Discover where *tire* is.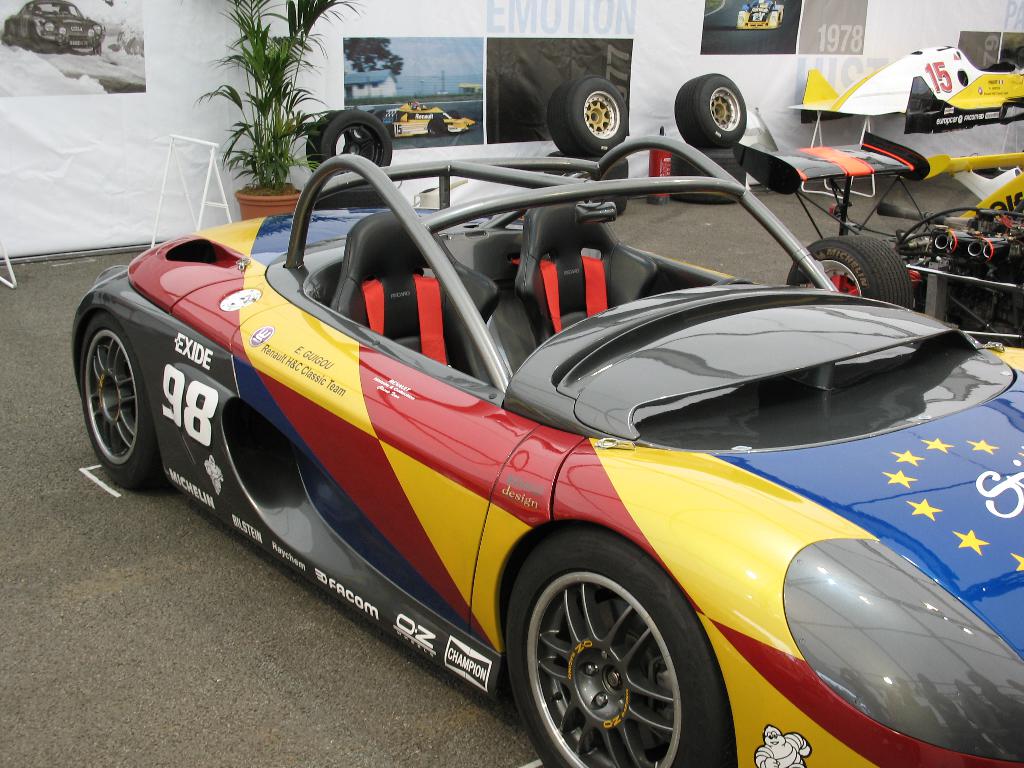
Discovered at select_region(307, 107, 392, 173).
